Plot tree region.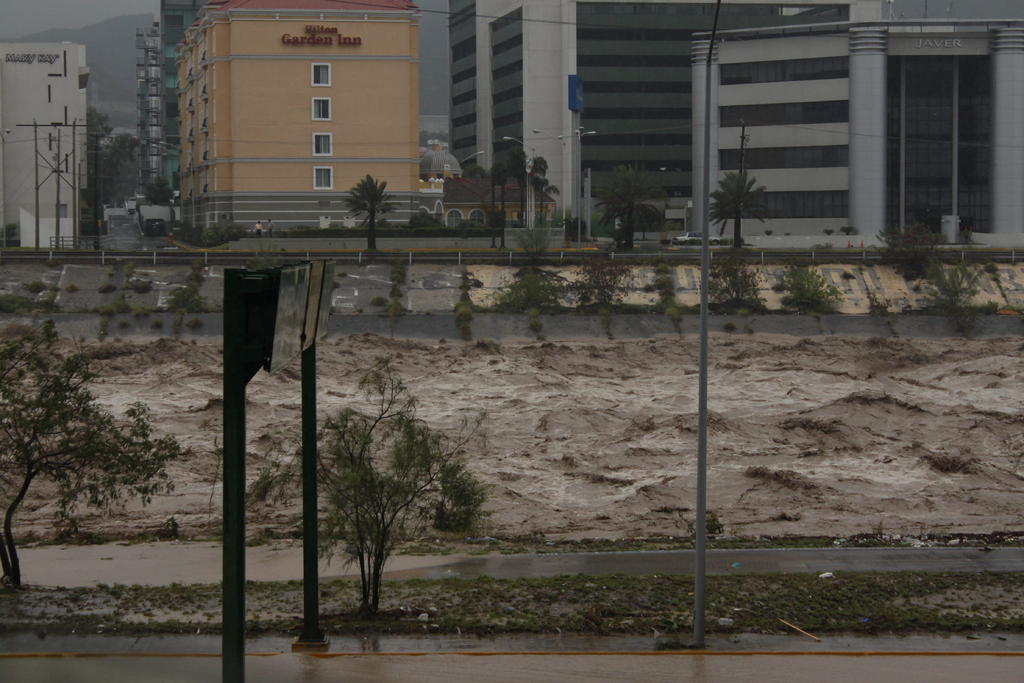
Plotted at 511, 148, 526, 217.
